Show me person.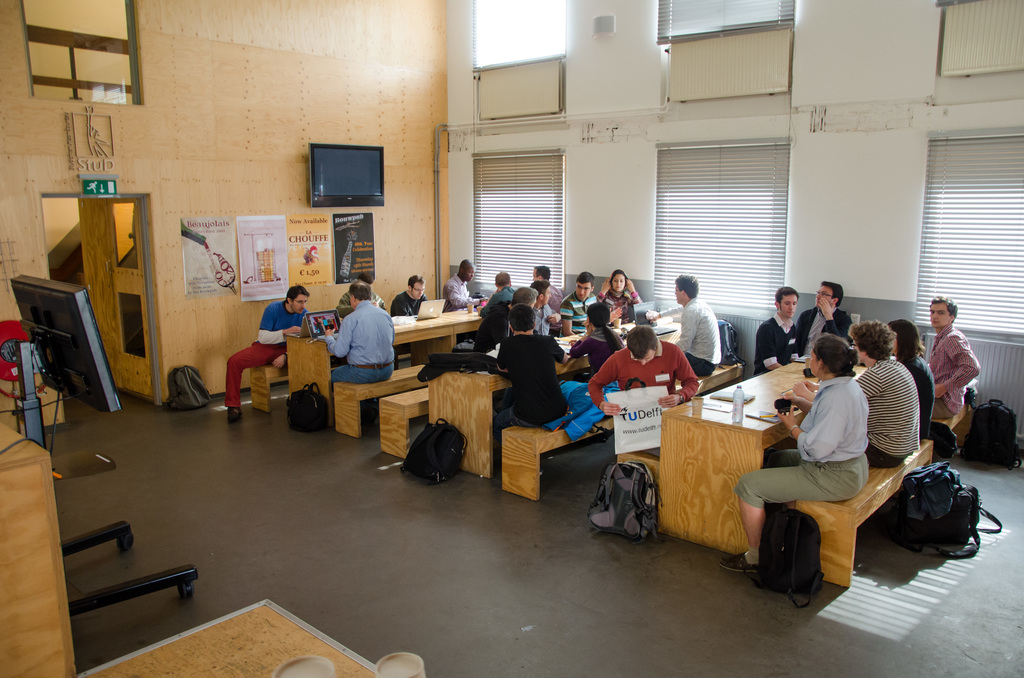
person is here: bbox=[504, 304, 561, 436].
